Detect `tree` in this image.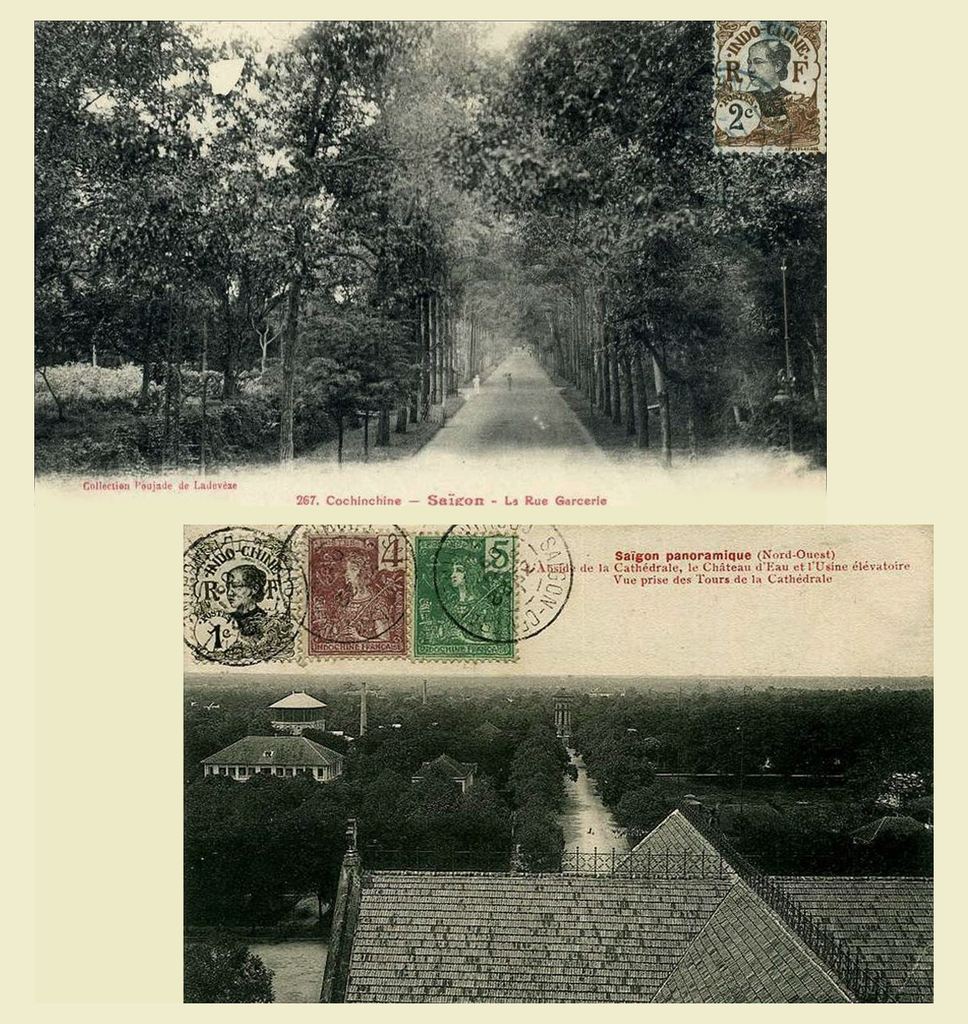
Detection: <region>502, 803, 557, 871</region>.
